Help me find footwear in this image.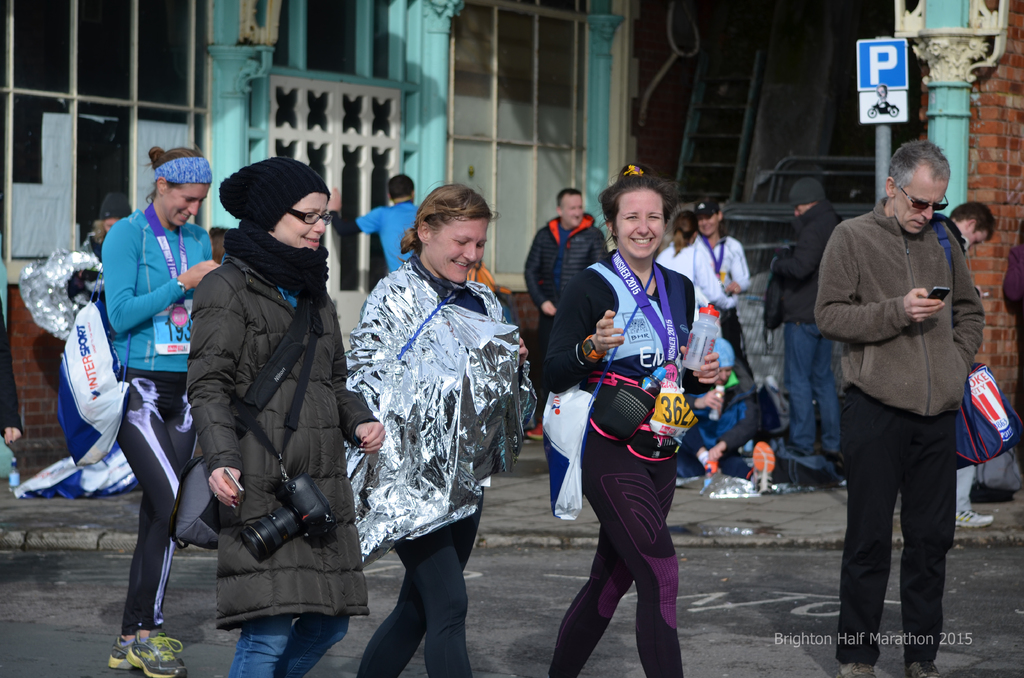
Found it: (104,633,137,669).
